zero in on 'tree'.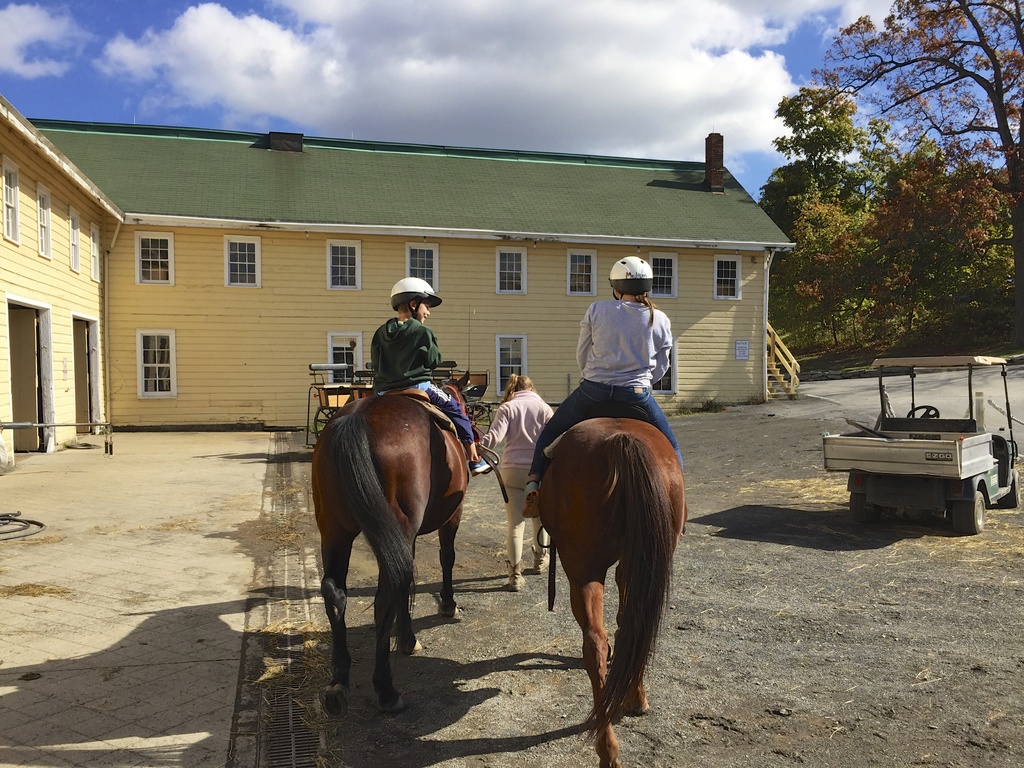
Zeroed in: left=859, top=130, right=1023, bottom=305.
